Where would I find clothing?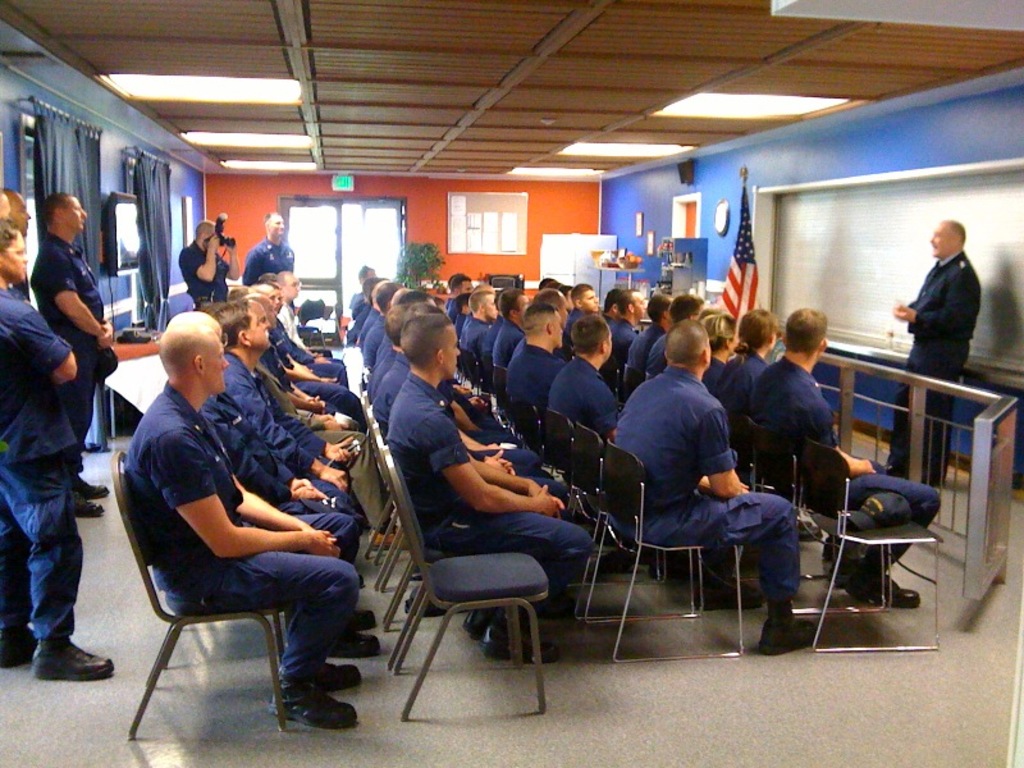
At BBox(219, 302, 371, 524).
